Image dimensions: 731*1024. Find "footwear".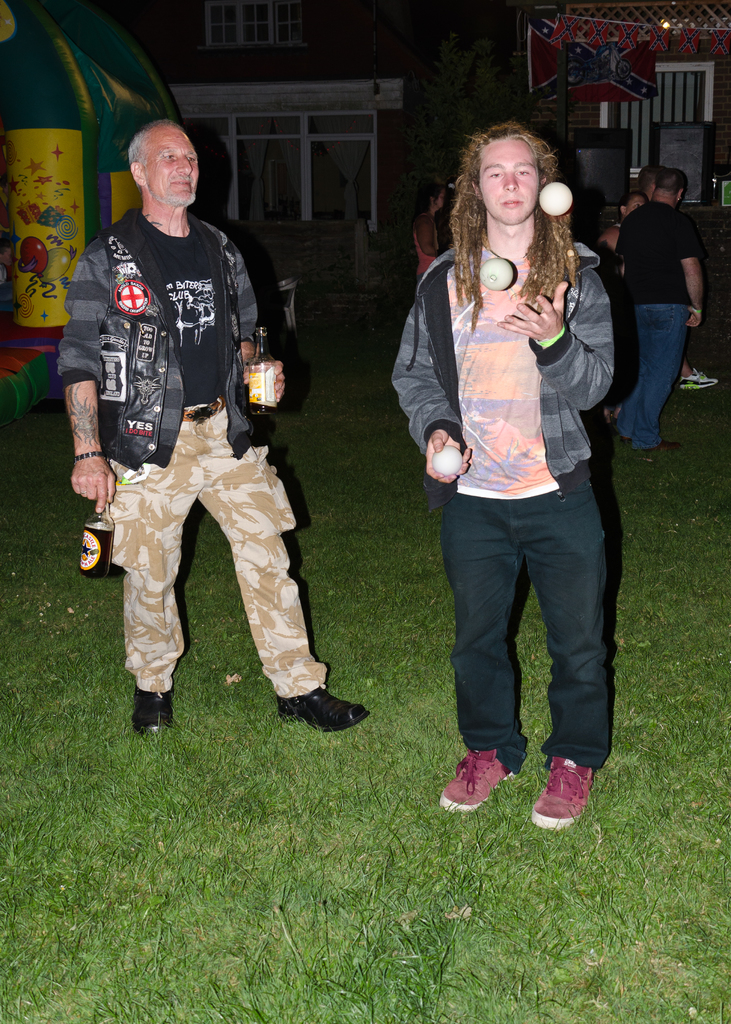
<region>277, 690, 375, 733</region>.
